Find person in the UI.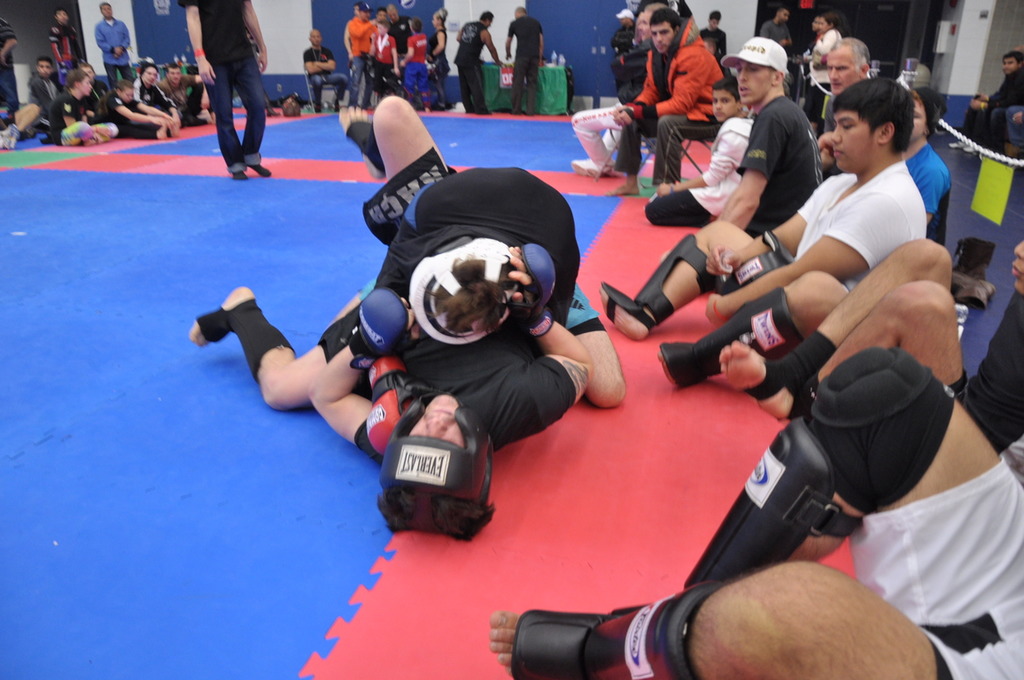
UI element at select_region(0, 52, 67, 143).
